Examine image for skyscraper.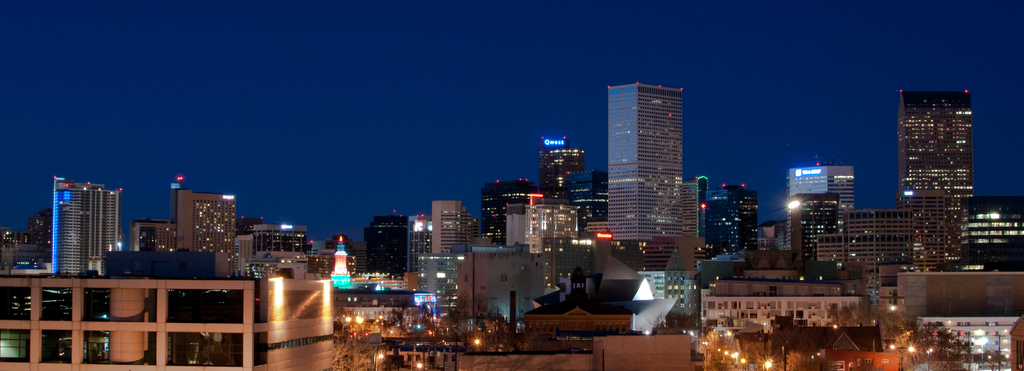
Examination result: 426 199 475 258.
